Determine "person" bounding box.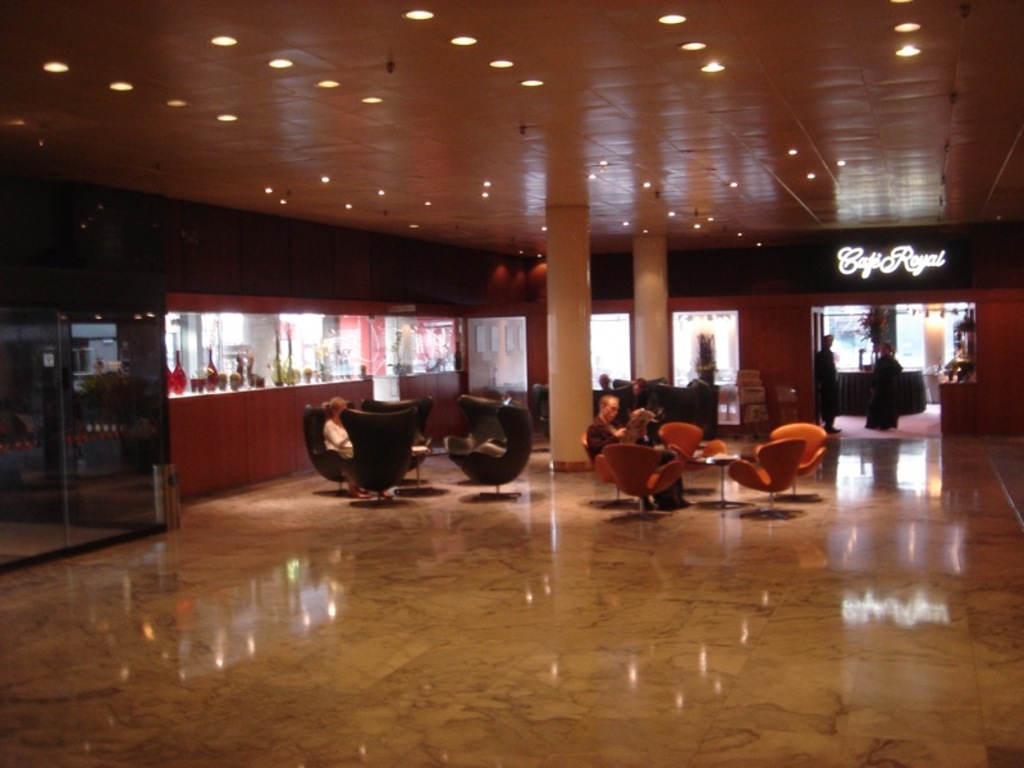
Determined: [588,397,673,508].
